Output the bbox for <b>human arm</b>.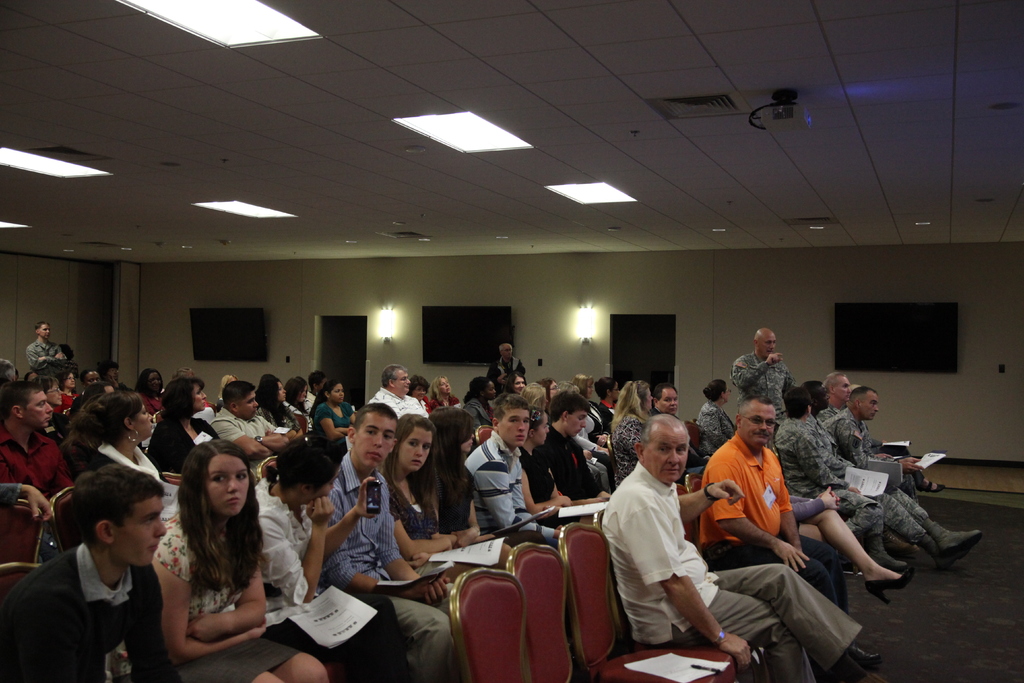
bbox(792, 486, 831, 504).
